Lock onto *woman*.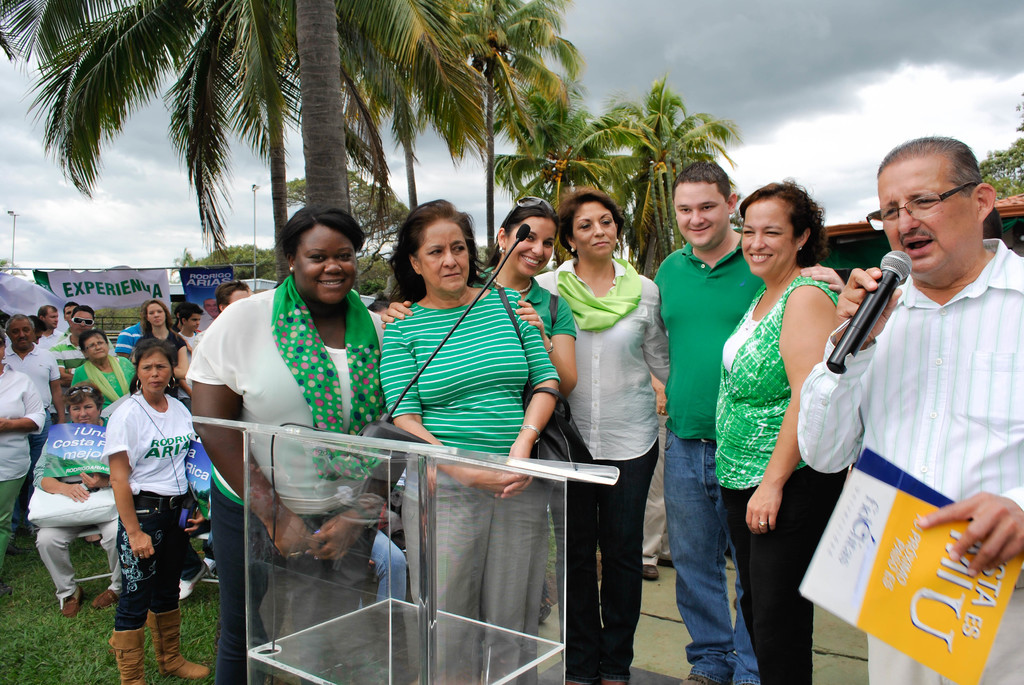
Locked: (x1=378, y1=197, x2=561, y2=684).
